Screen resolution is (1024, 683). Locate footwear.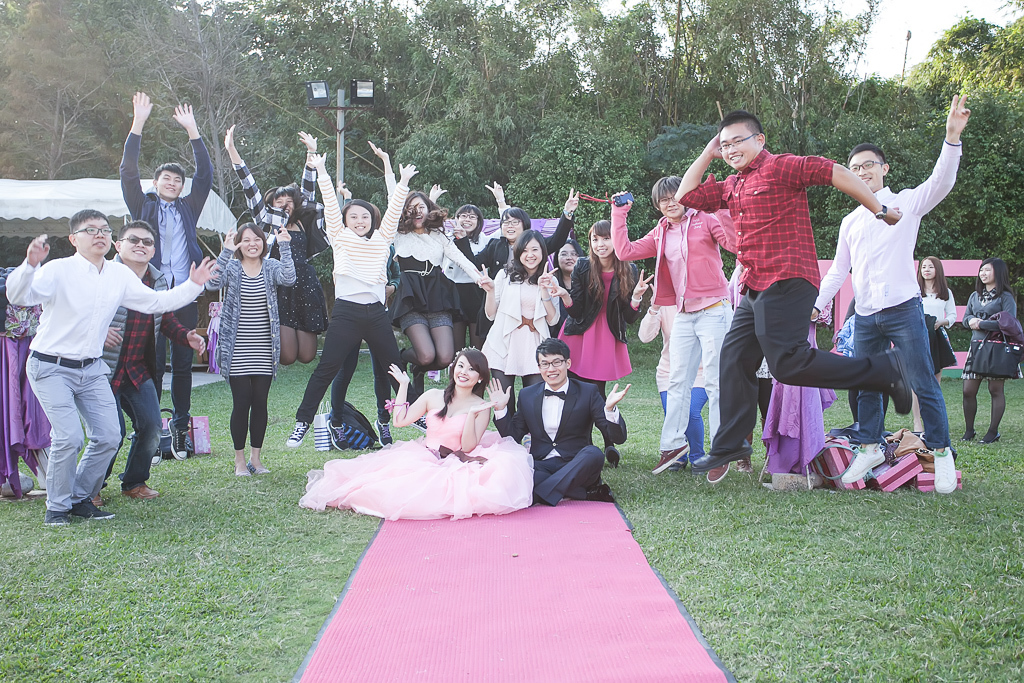
region(987, 427, 1009, 448).
